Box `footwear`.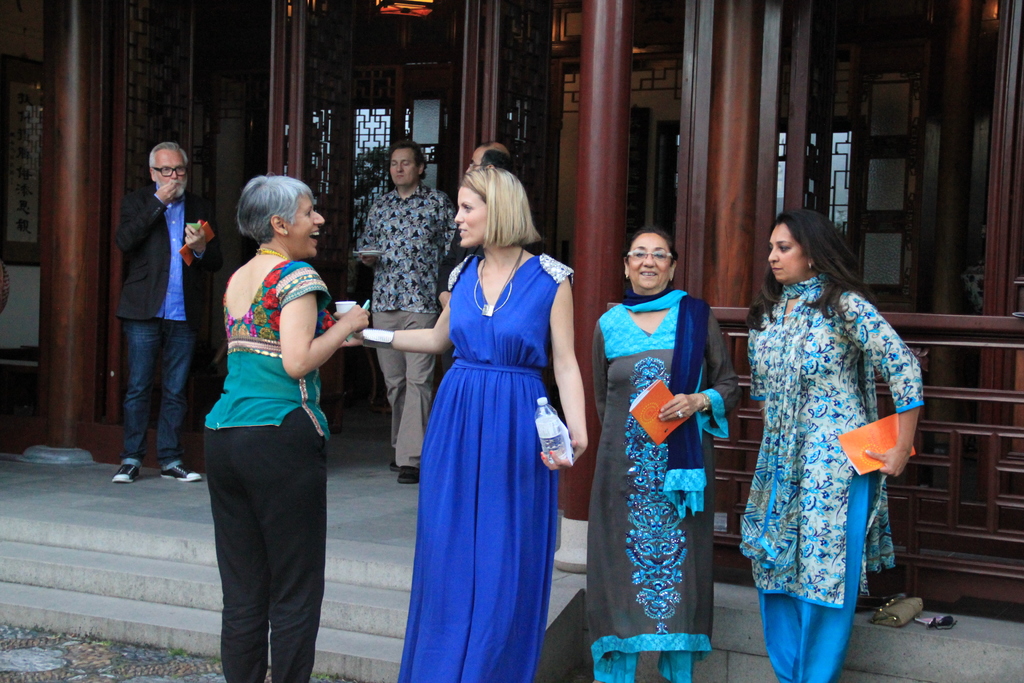
x1=112, y1=458, x2=137, y2=486.
